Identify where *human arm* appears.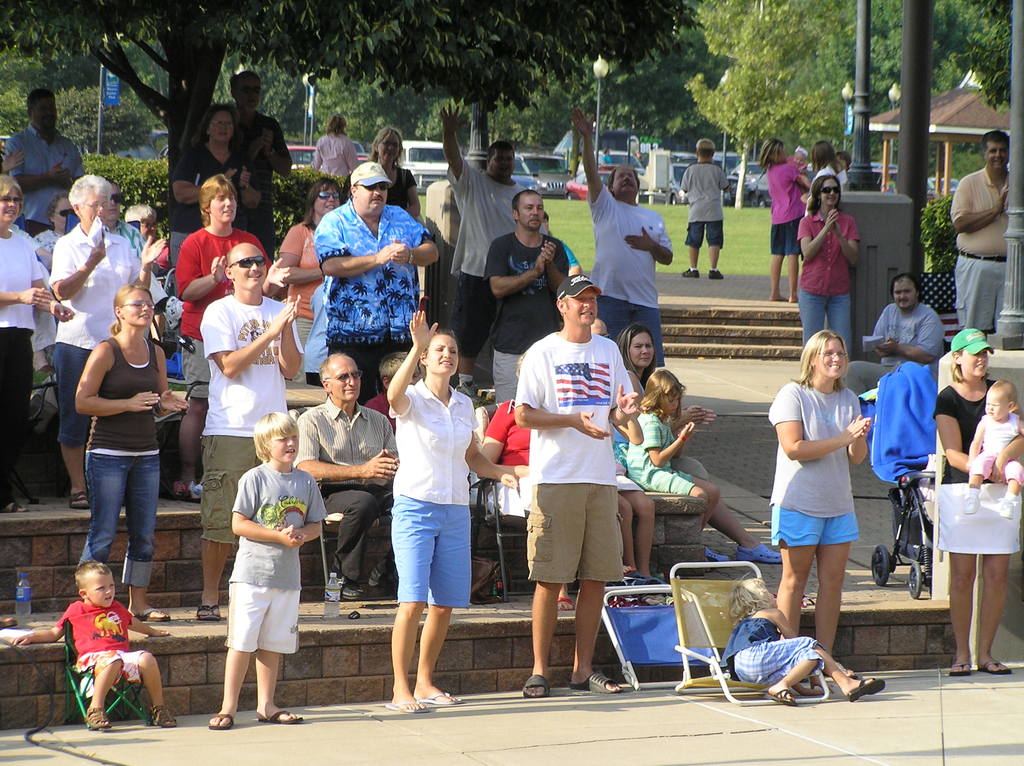
Appears at 304:138:323:170.
